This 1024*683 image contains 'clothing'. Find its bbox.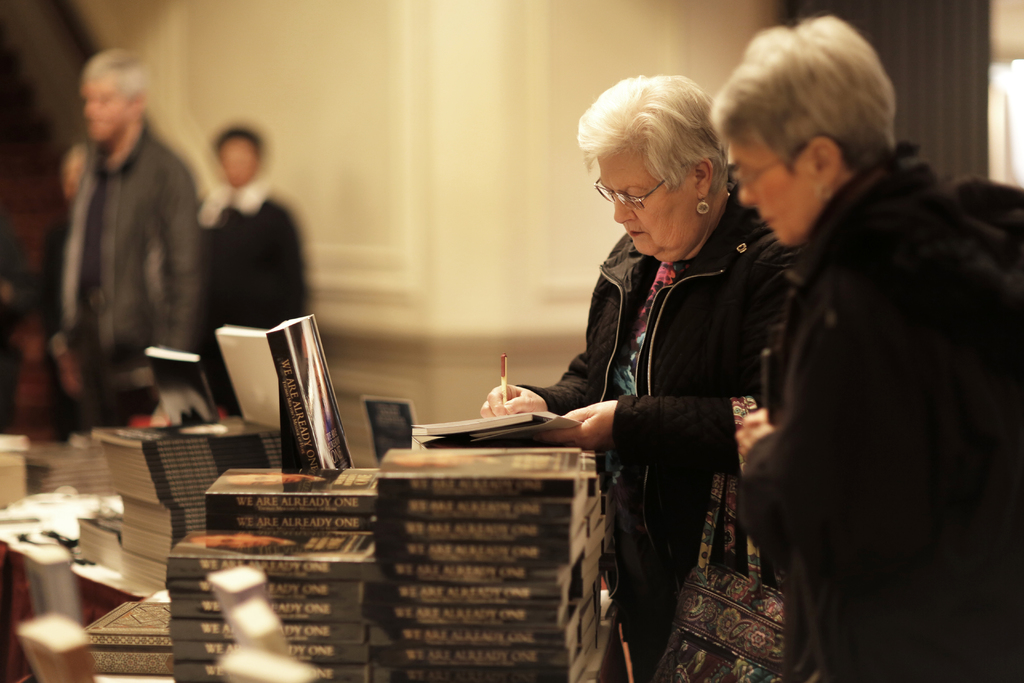
region(195, 173, 303, 413).
